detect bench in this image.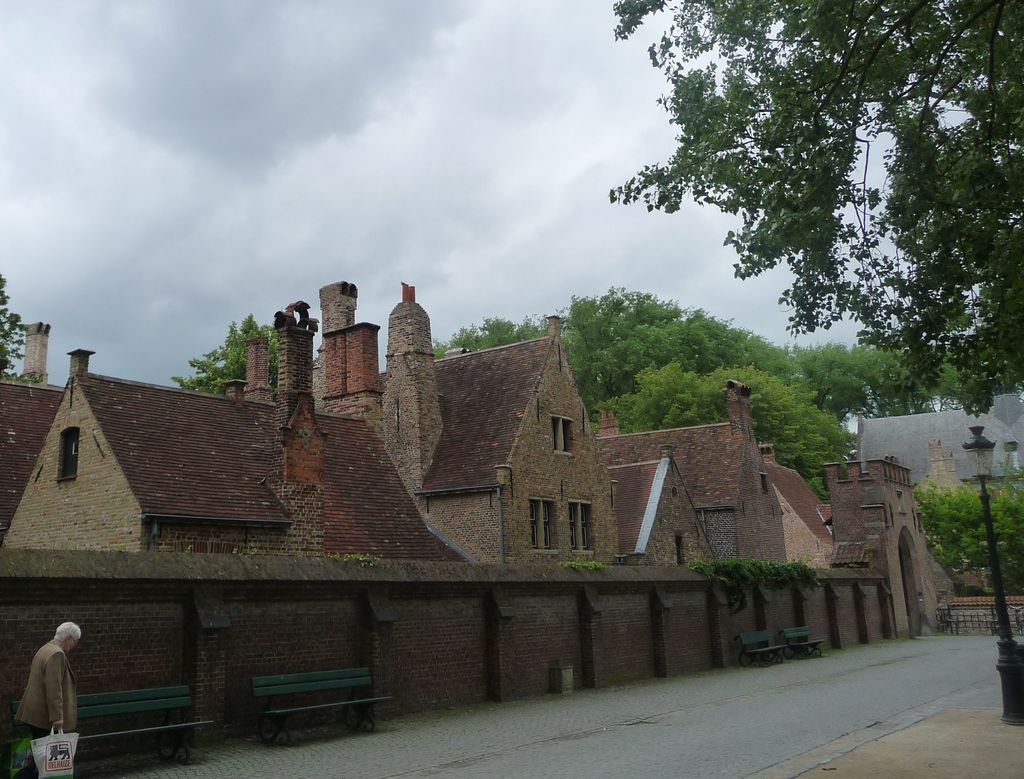
Detection: bbox=(271, 669, 378, 748).
